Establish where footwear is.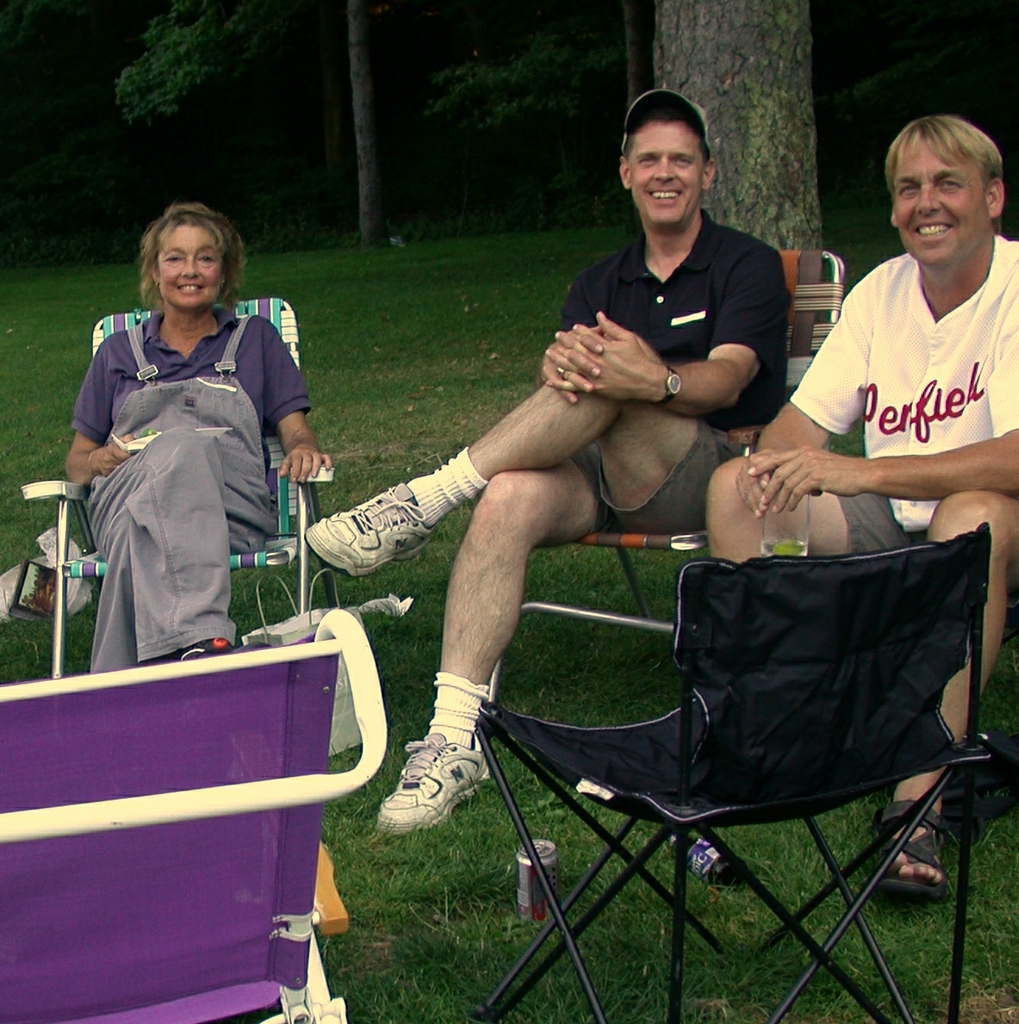
Established at {"left": 307, "top": 462, "right": 431, "bottom": 573}.
